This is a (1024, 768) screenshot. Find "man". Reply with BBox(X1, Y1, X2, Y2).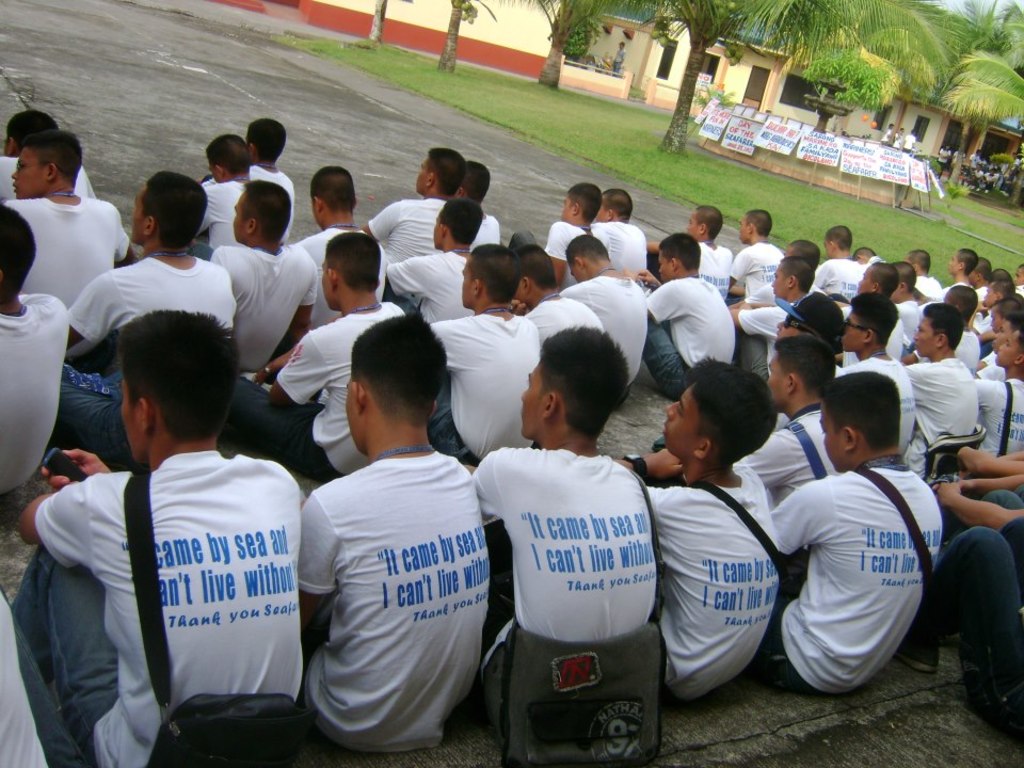
BBox(279, 167, 390, 326).
